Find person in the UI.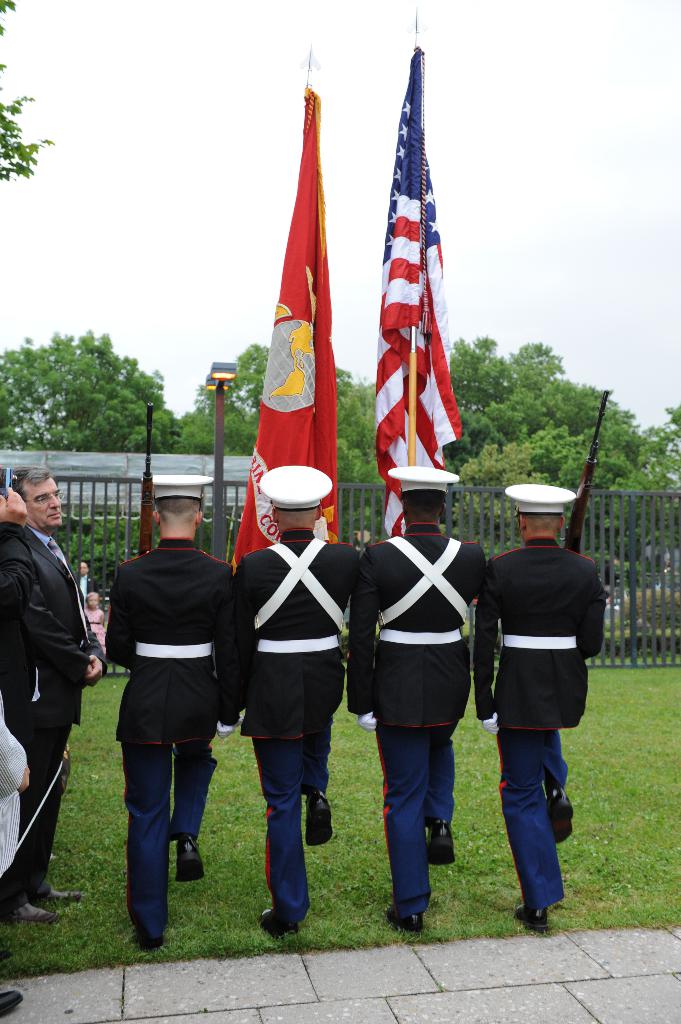
UI element at region(0, 499, 30, 1019).
